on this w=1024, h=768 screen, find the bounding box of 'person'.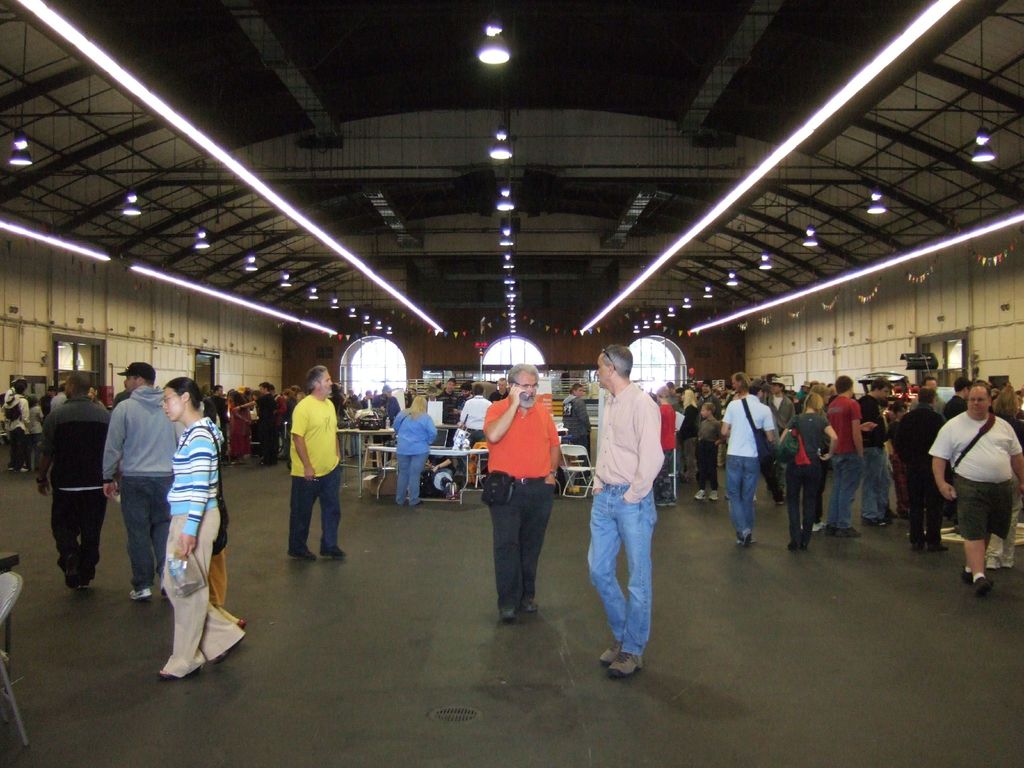
Bounding box: 202/399/221/430.
